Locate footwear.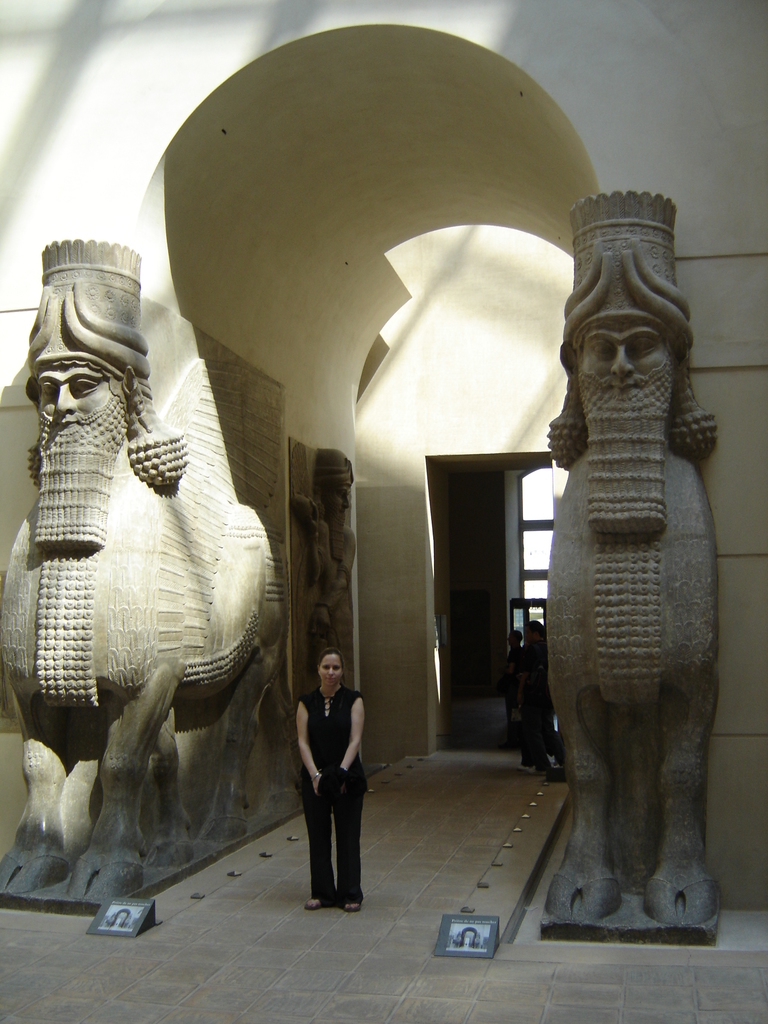
Bounding box: (341, 892, 364, 913).
